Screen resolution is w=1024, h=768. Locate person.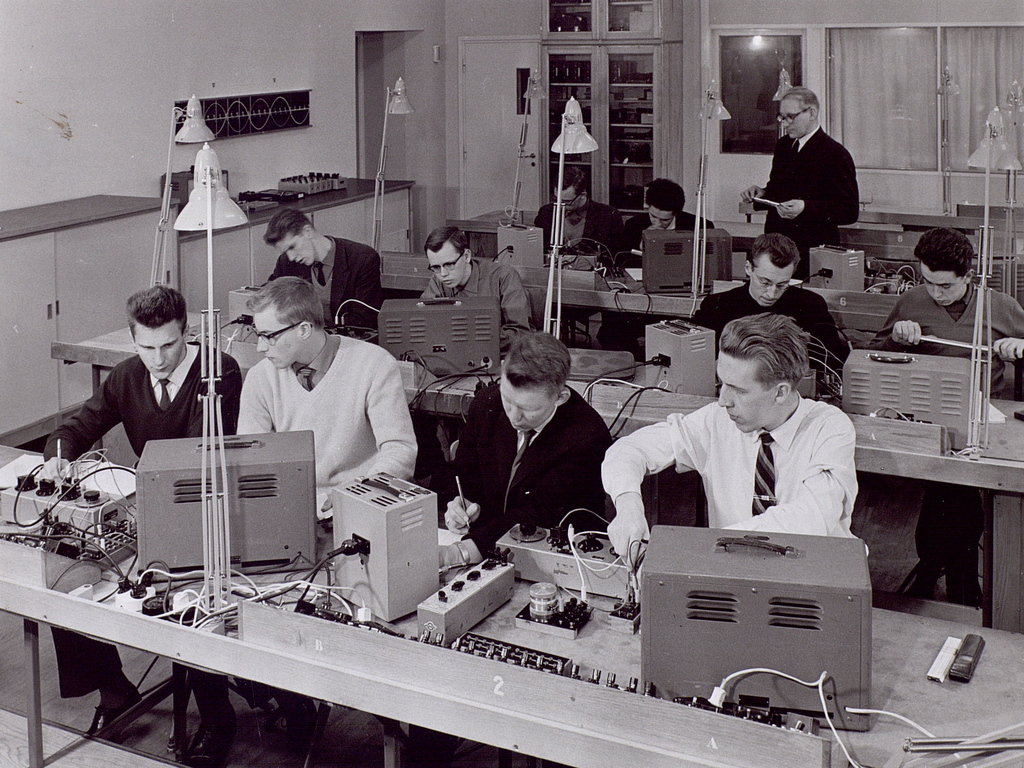
31/278/248/742.
